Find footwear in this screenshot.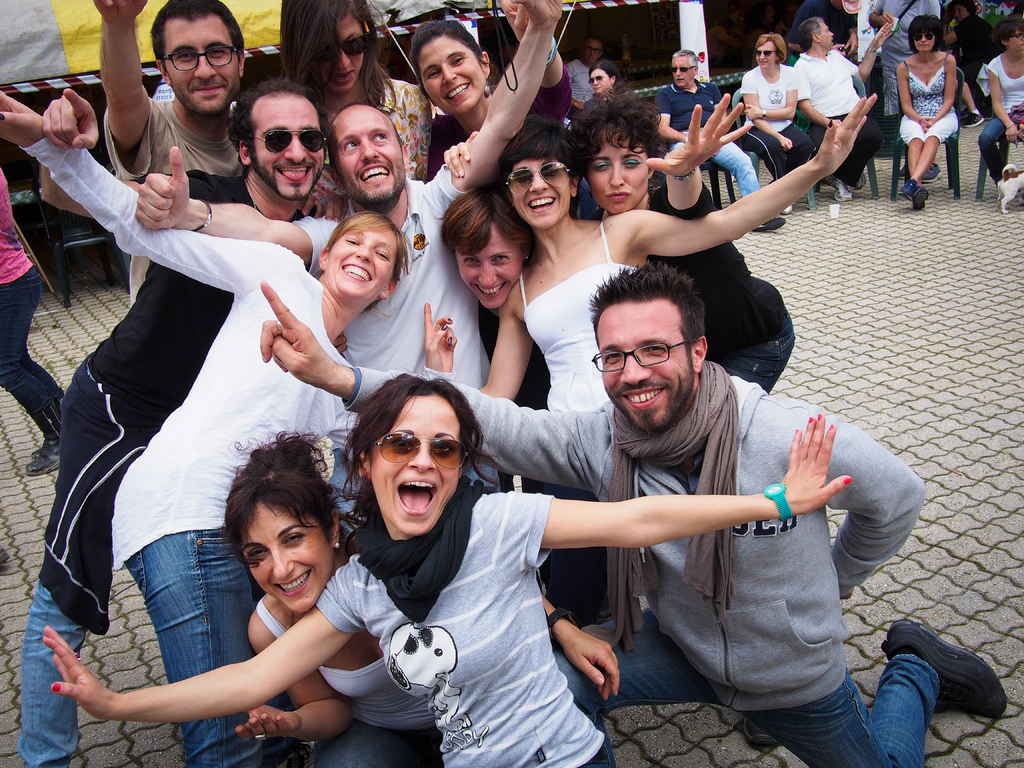
The bounding box for footwear is x1=880 y1=620 x2=1014 y2=725.
